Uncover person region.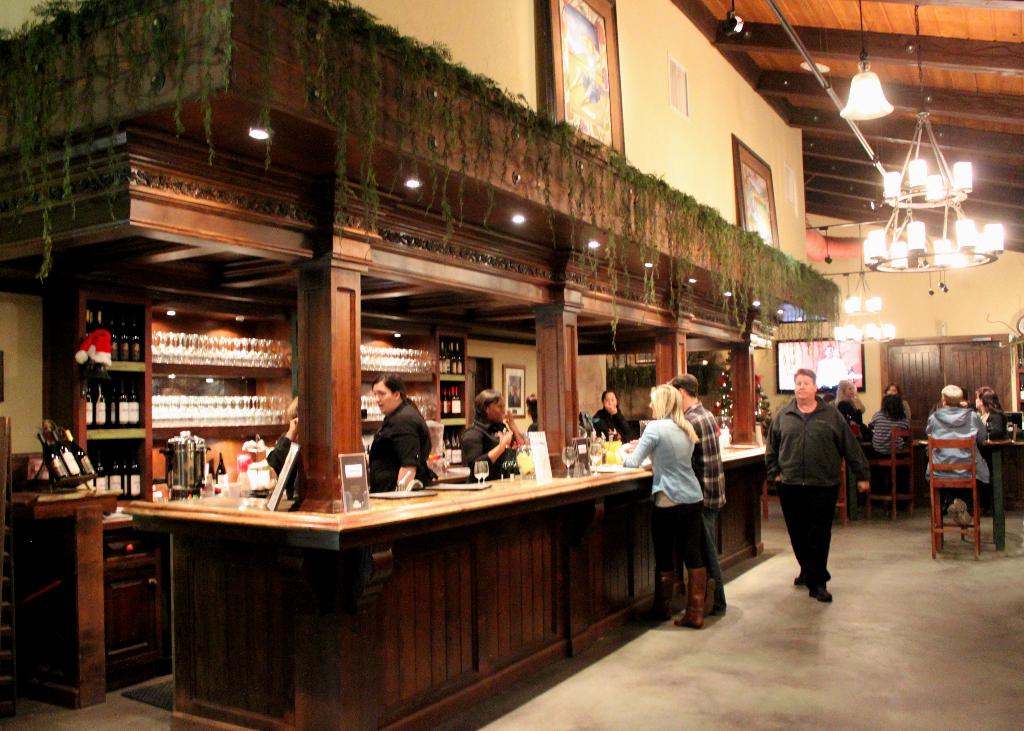
Uncovered: select_region(266, 401, 299, 502).
